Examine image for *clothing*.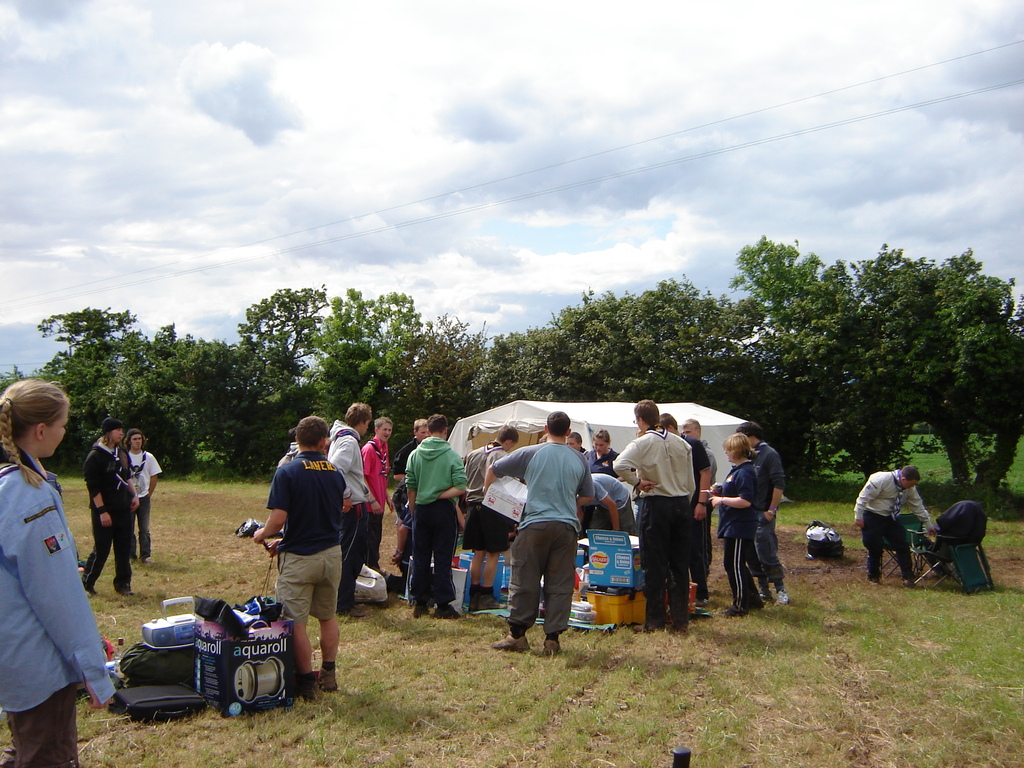
Examination result: 589:441:622:482.
